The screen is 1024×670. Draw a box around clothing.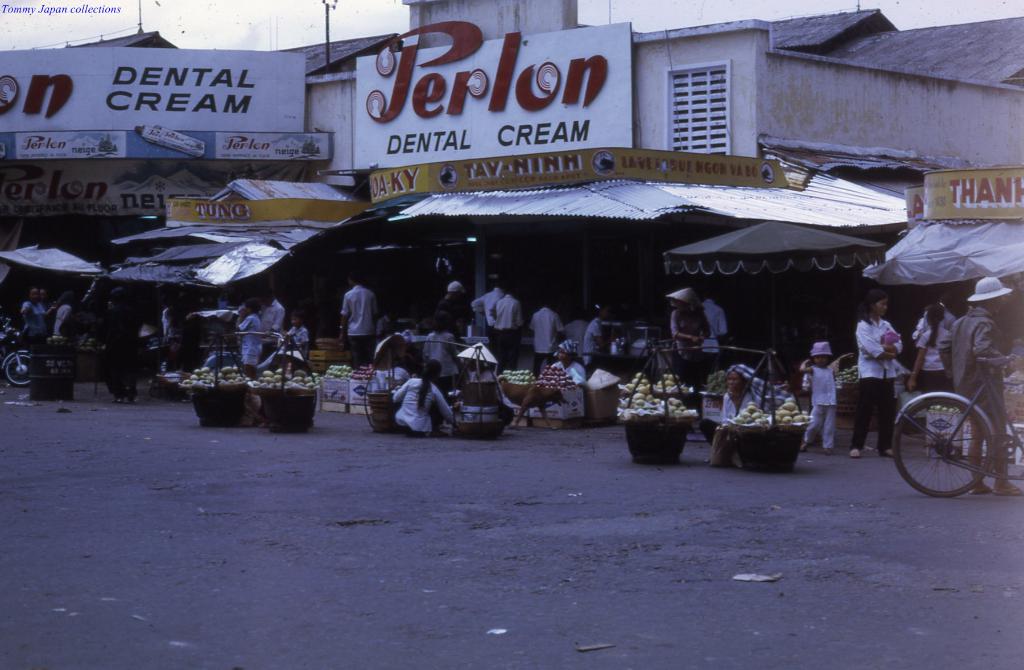
locate(856, 315, 903, 455).
